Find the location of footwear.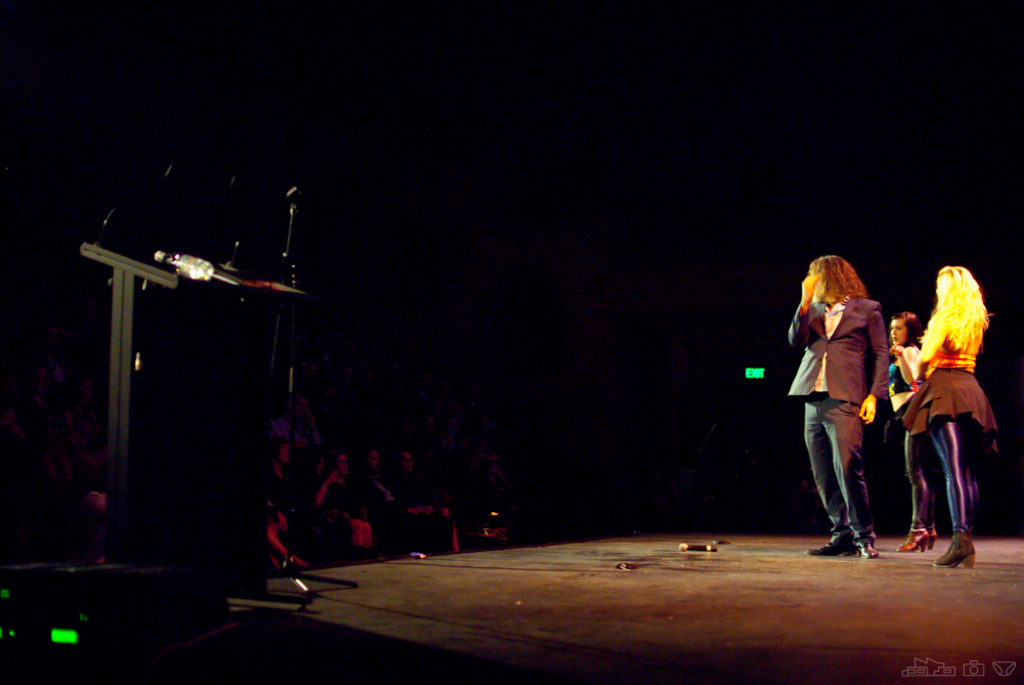
Location: (x1=855, y1=531, x2=882, y2=561).
